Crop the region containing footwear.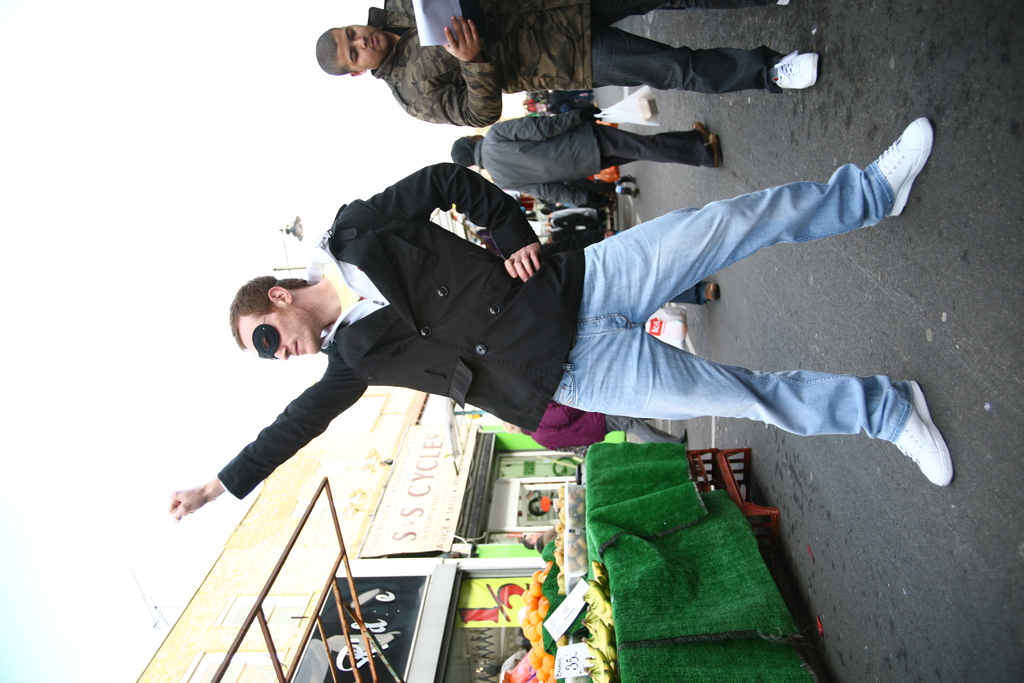
Crop region: pyautogui.locateOnScreen(774, 50, 822, 89).
